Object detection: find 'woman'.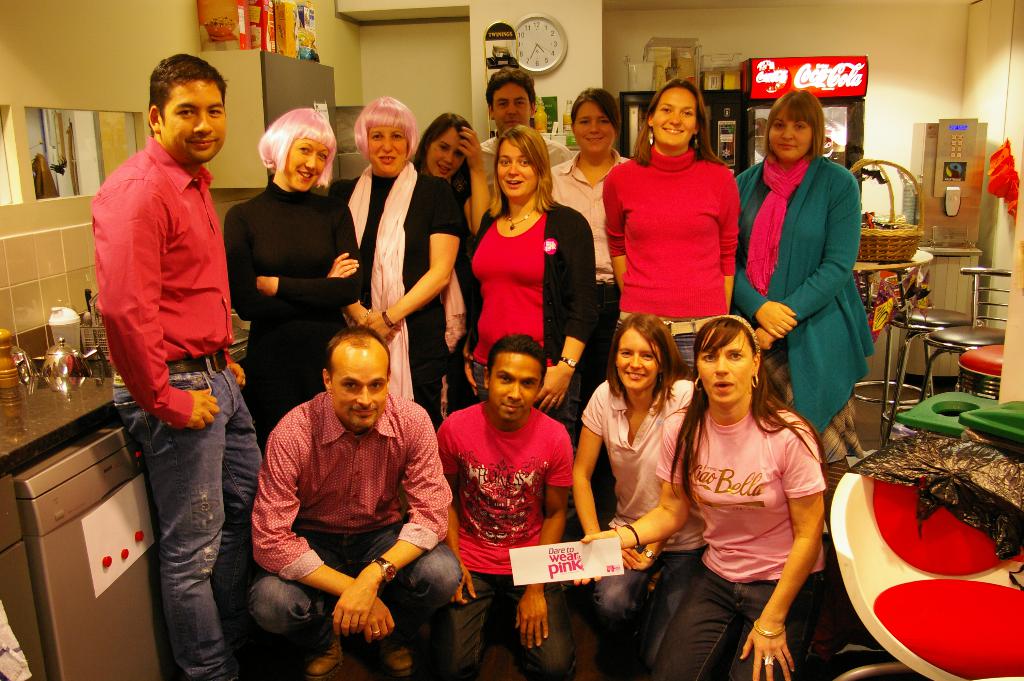
[545, 85, 637, 395].
